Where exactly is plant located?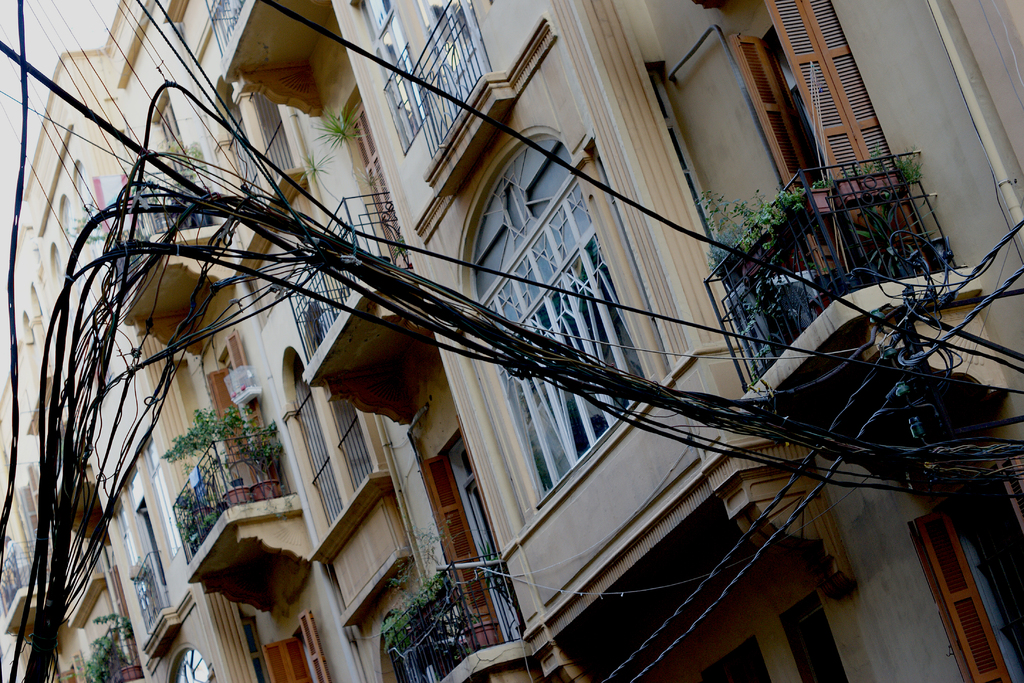
Its bounding box is x1=354 y1=163 x2=396 y2=253.
